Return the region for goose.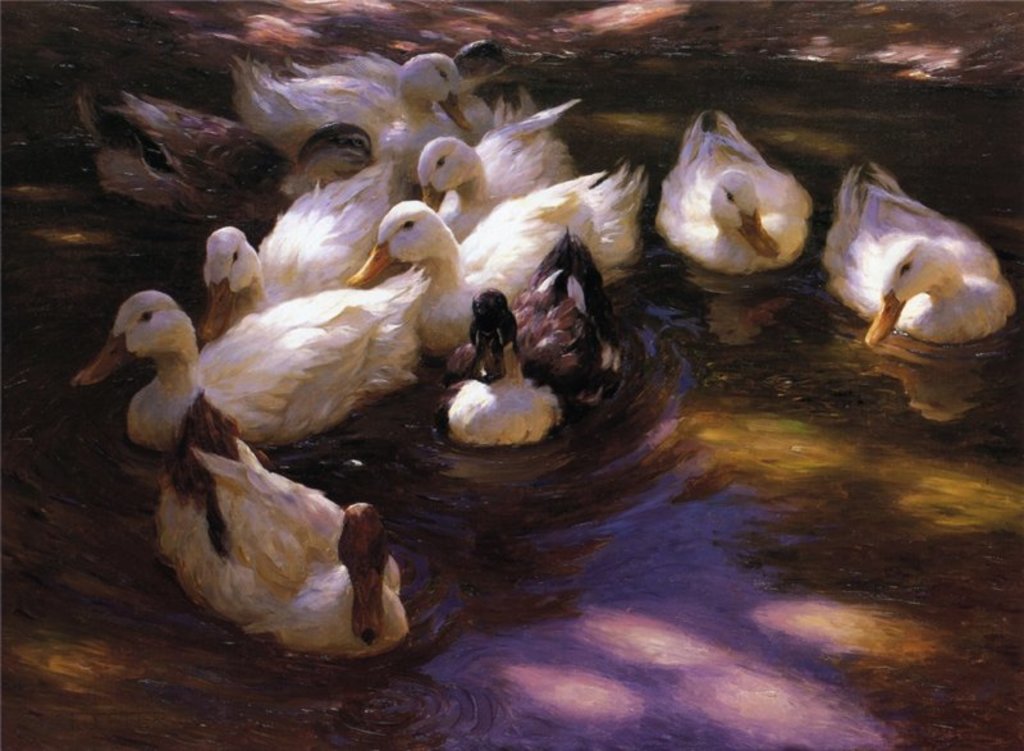
box(814, 151, 1018, 349).
